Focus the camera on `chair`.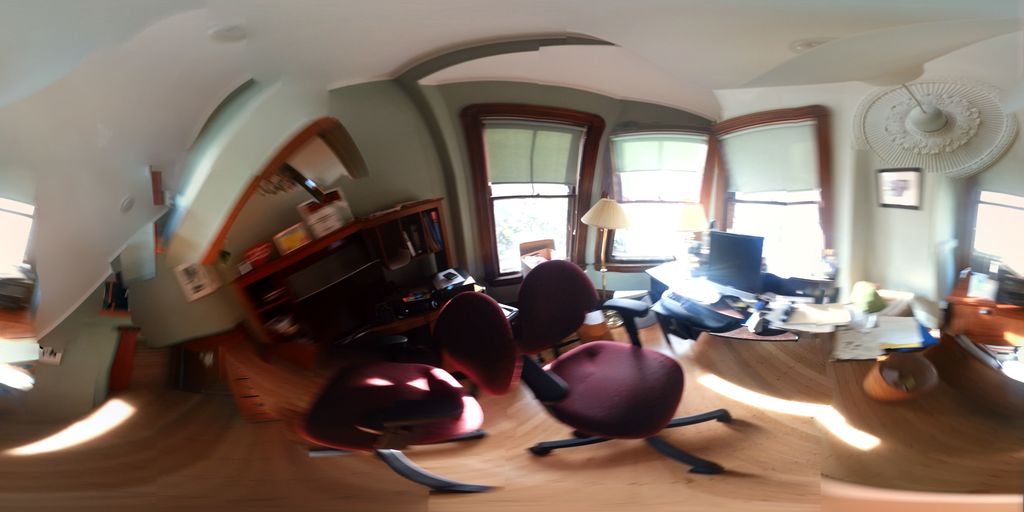
Focus region: 509 276 735 477.
